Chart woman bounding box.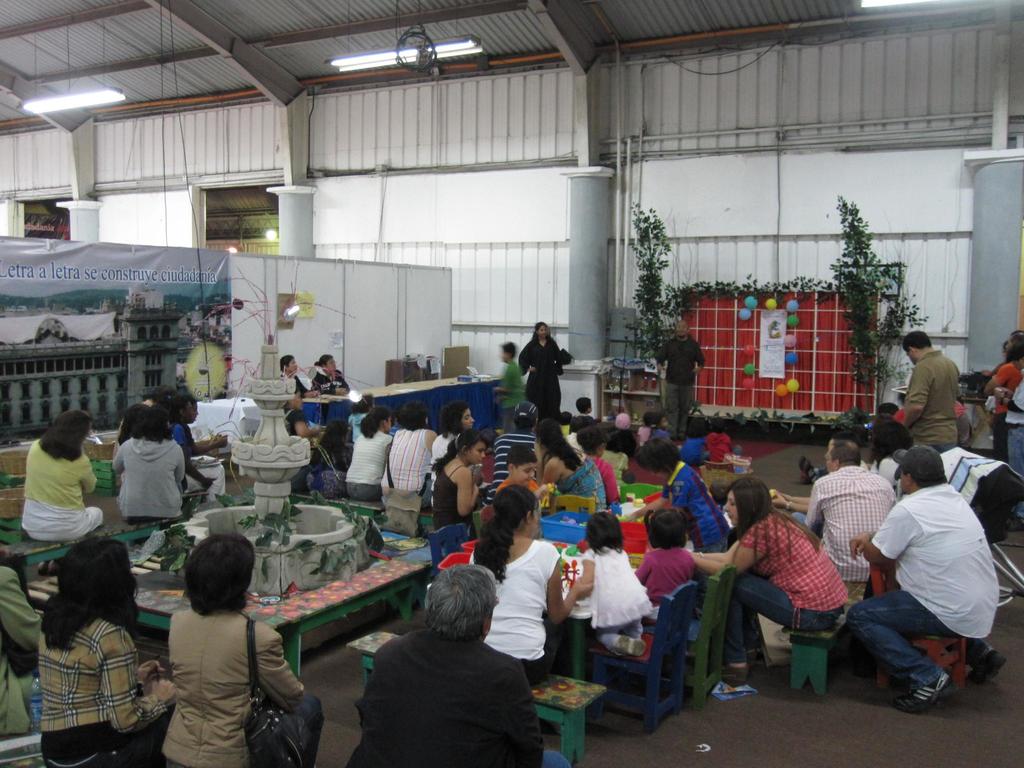
Charted: box(18, 408, 109, 579).
